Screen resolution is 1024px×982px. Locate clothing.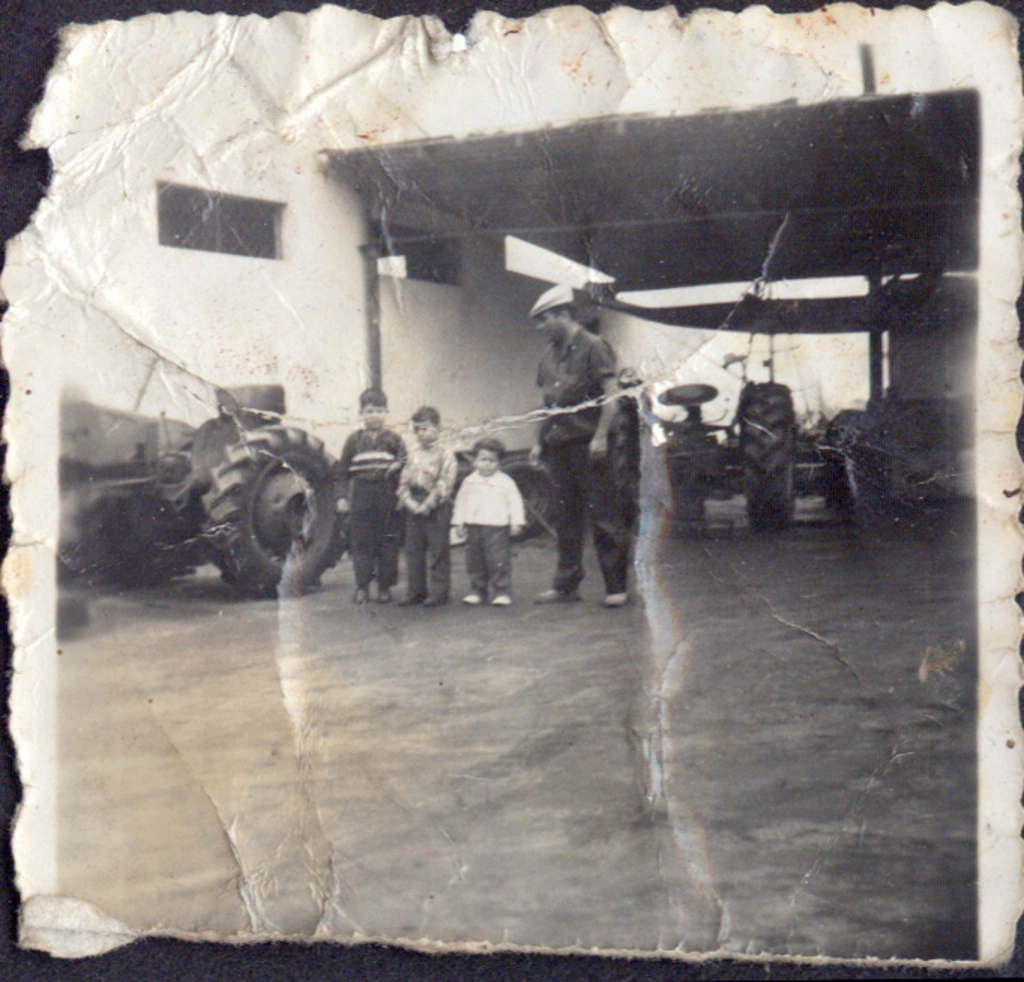
locate(335, 426, 396, 580).
